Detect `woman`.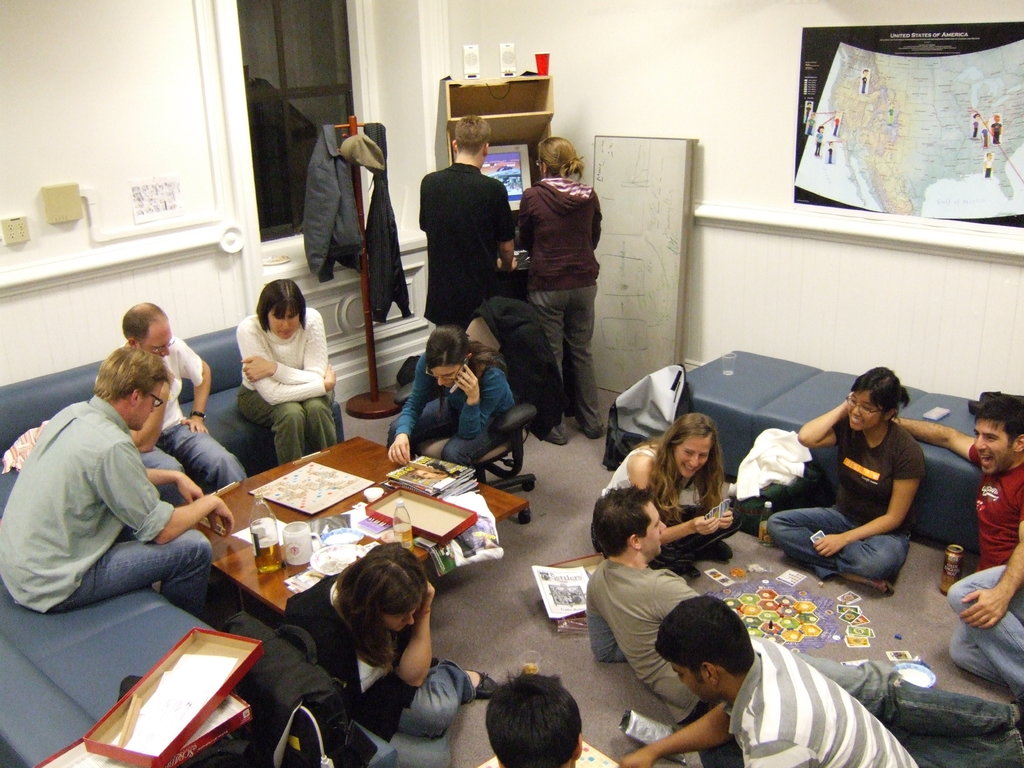
Detected at pyautogui.locateOnScreen(385, 326, 509, 472).
